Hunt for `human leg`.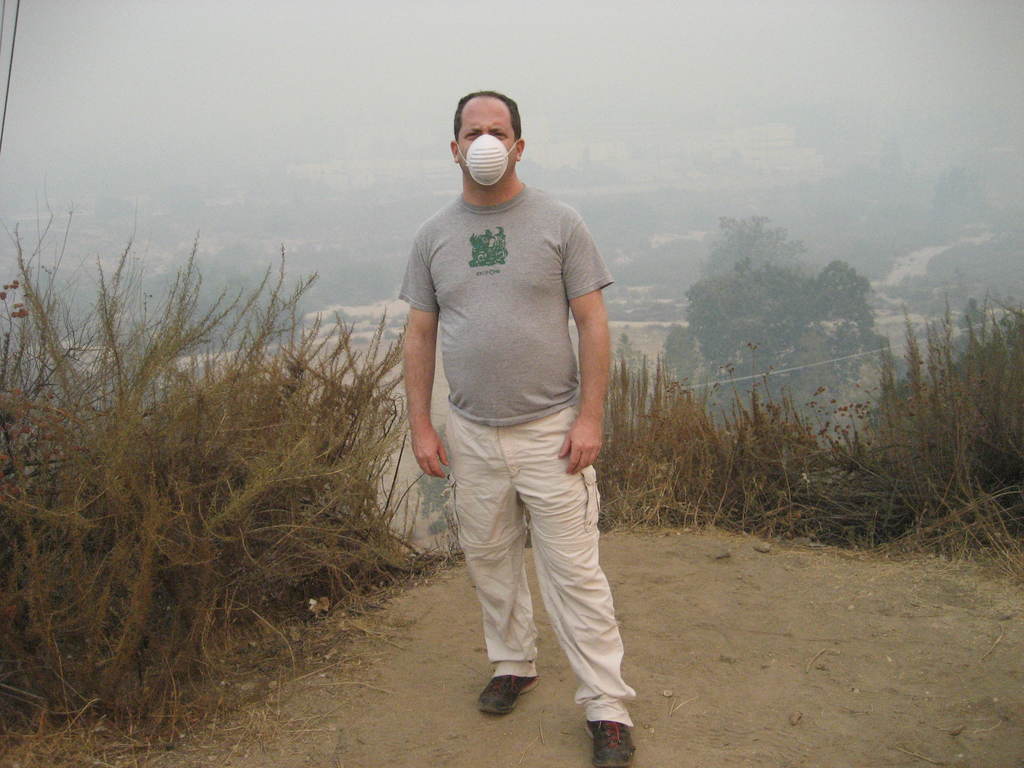
Hunted down at [left=515, top=420, right=635, bottom=762].
